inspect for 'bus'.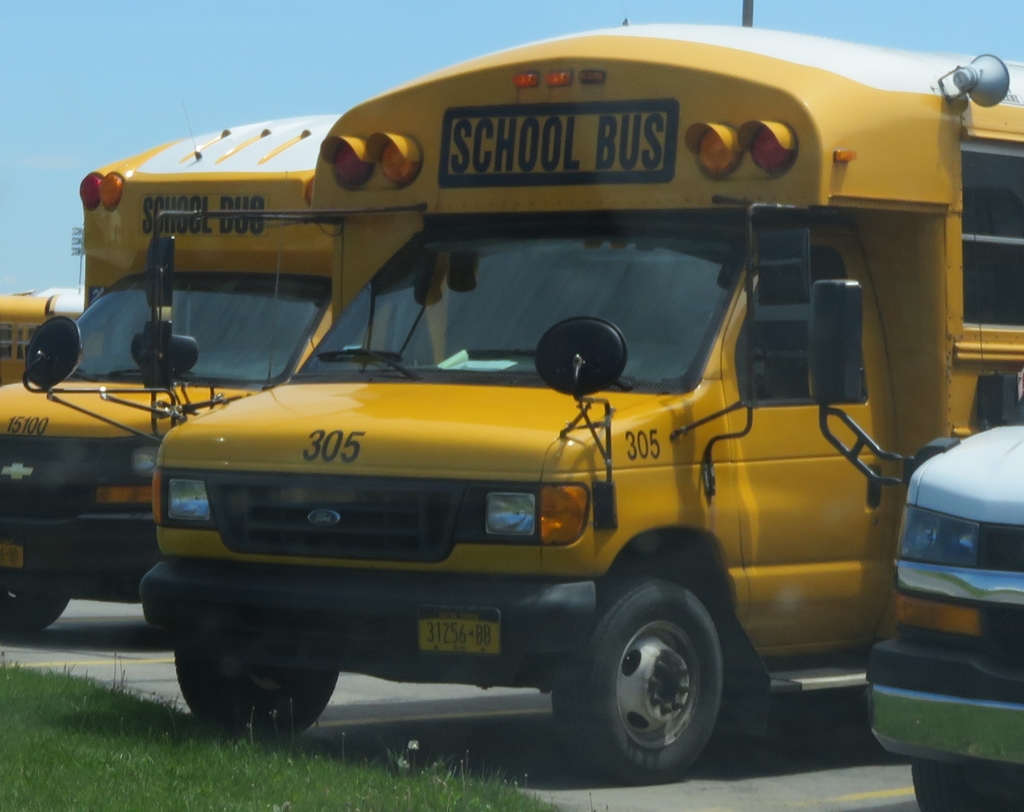
Inspection: 0/101/352/644.
